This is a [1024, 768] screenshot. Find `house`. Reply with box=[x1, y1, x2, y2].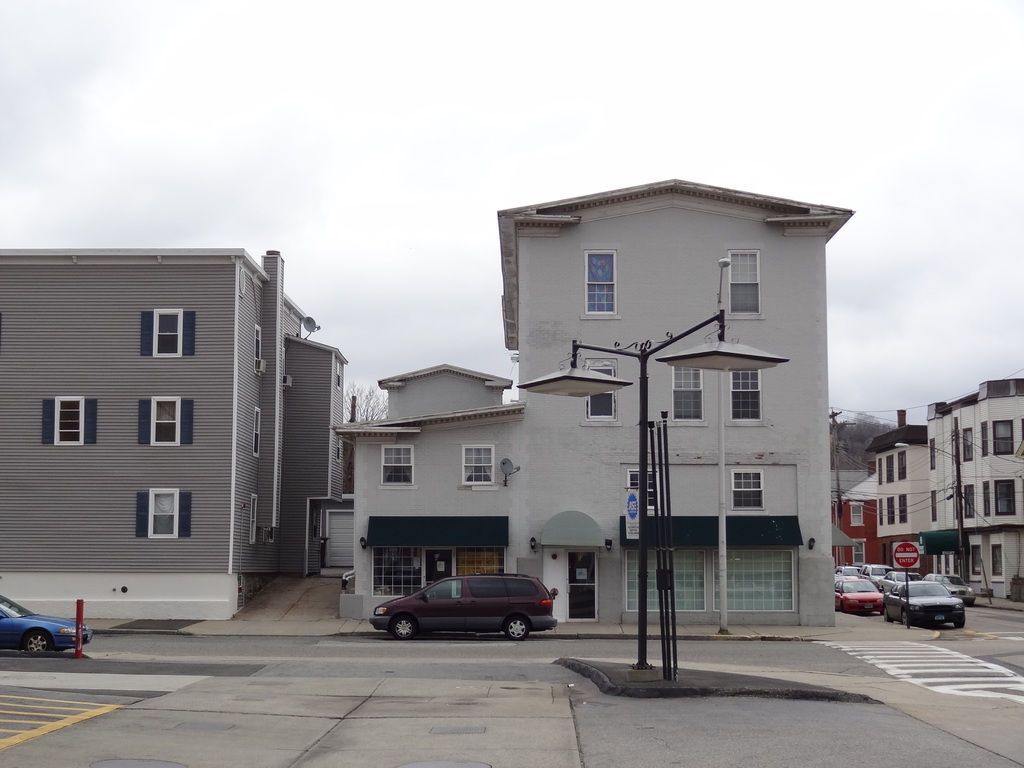
box=[831, 468, 888, 572].
